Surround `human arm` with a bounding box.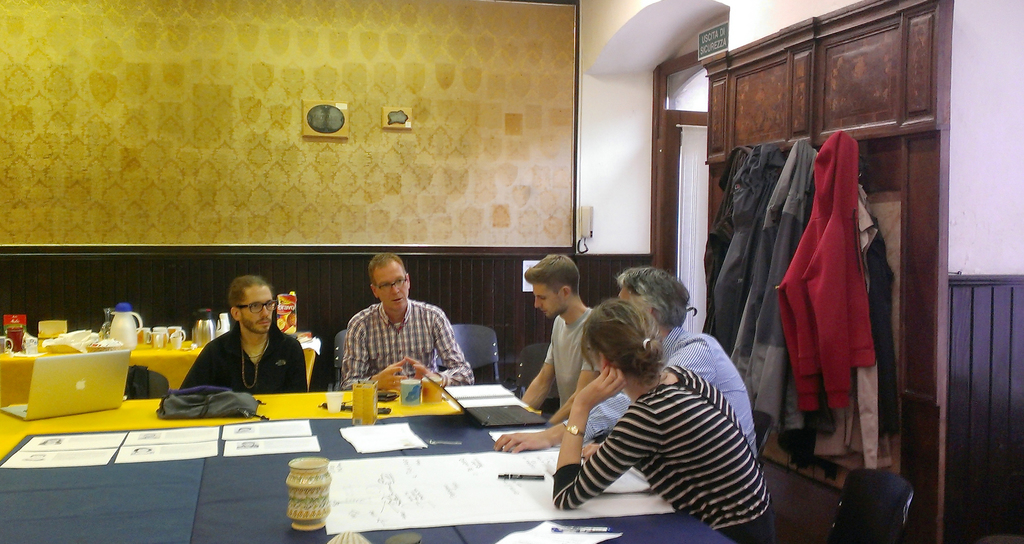
{"x1": 492, "y1": 338, "x2": 721, "y2": 456}.
